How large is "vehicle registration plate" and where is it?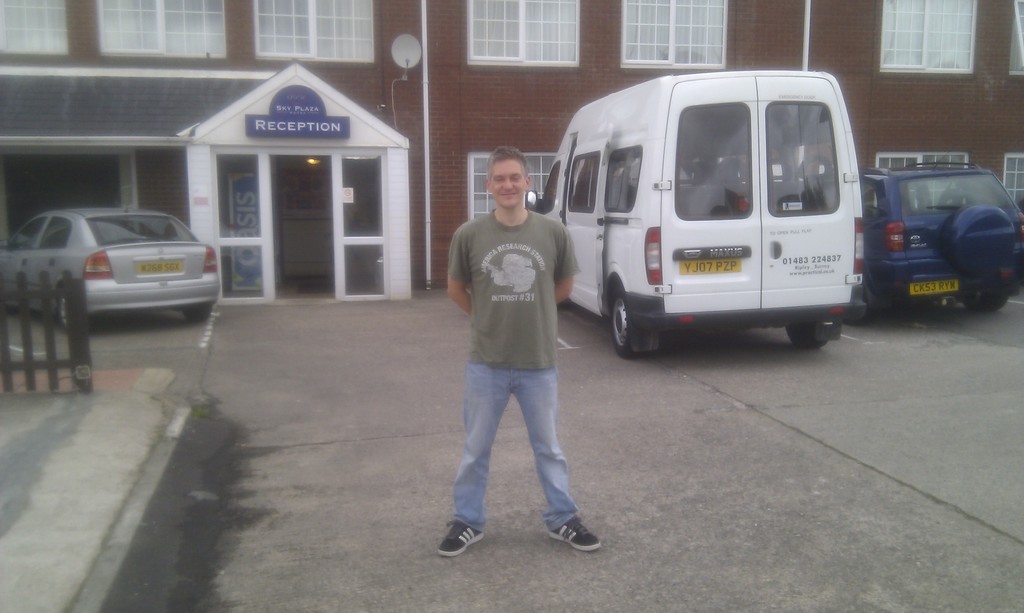
Bounding box: rect(910, 277, 959, 294).
